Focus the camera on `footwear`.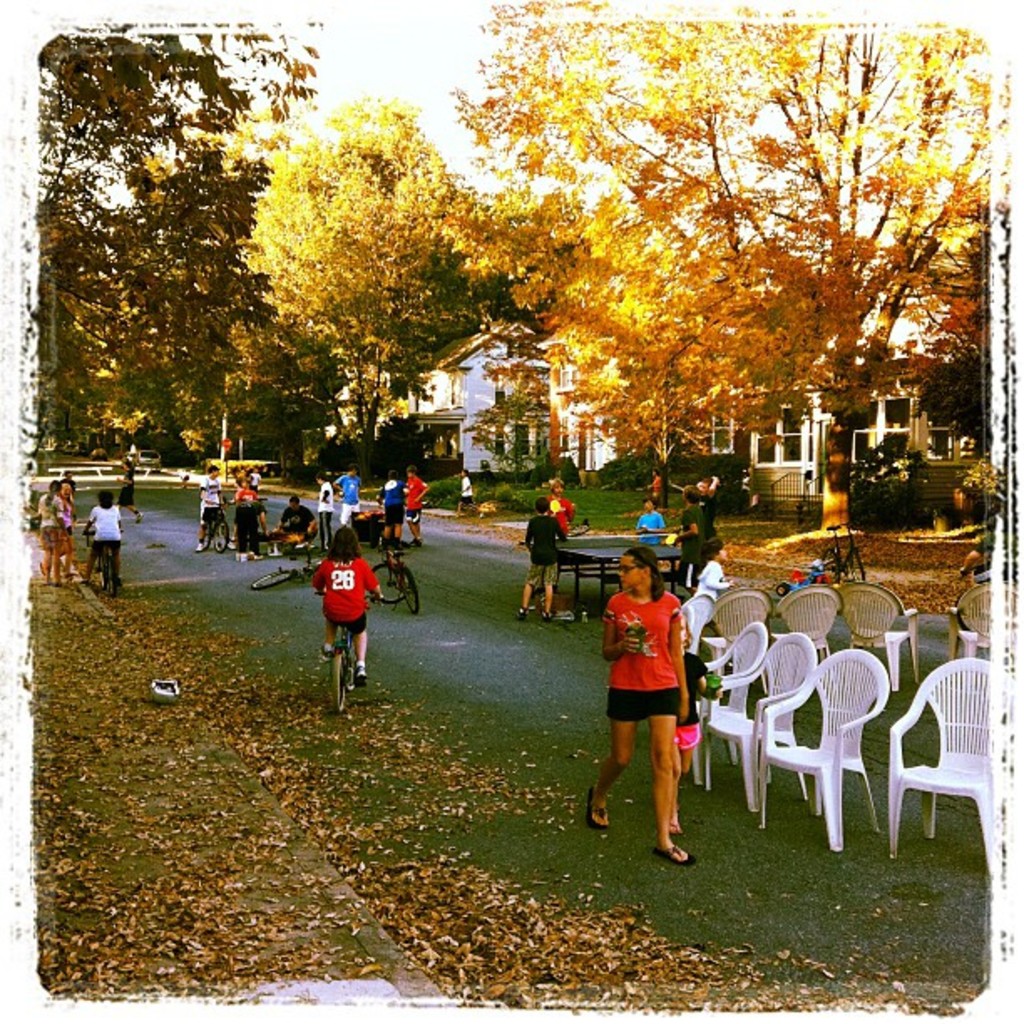
Focus region: 517 607 529 619.
